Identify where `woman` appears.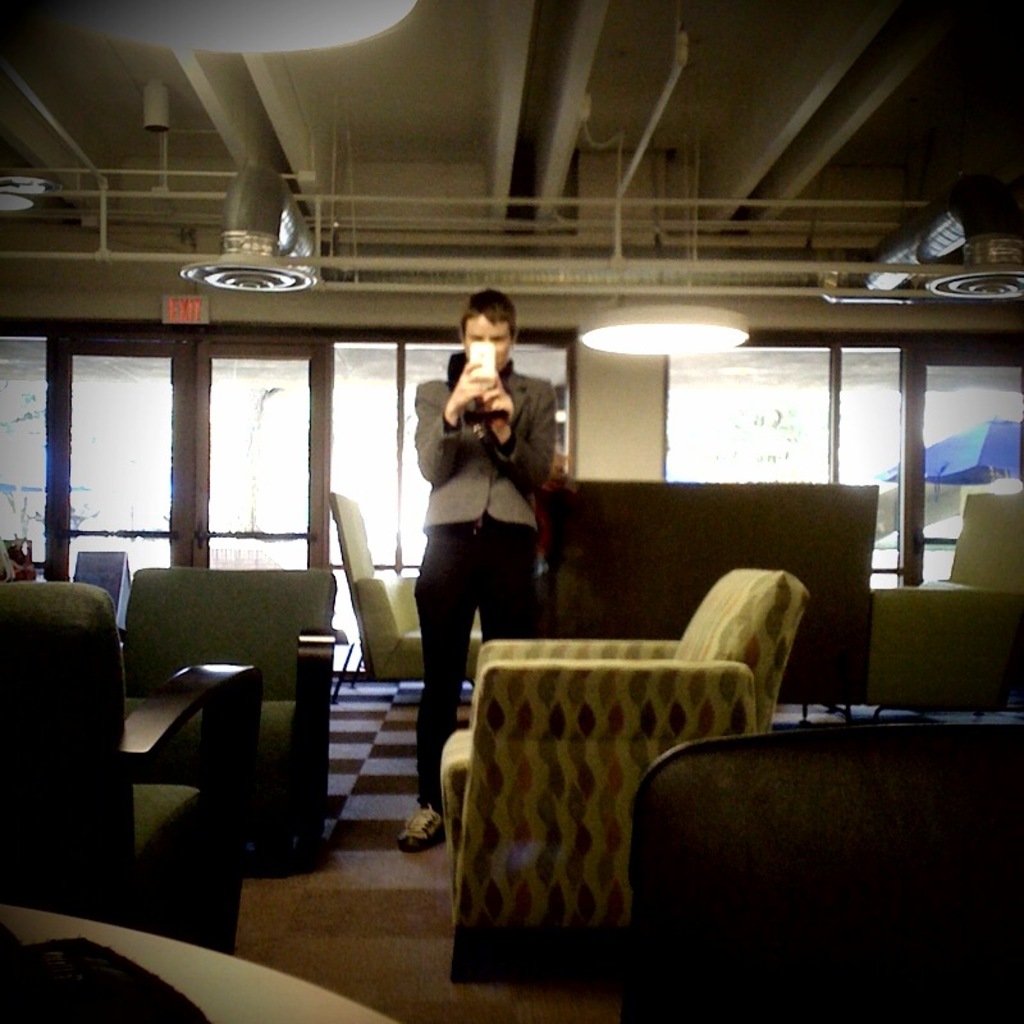
Appears at x1=411 y1=287 x2=563 y2=847.
